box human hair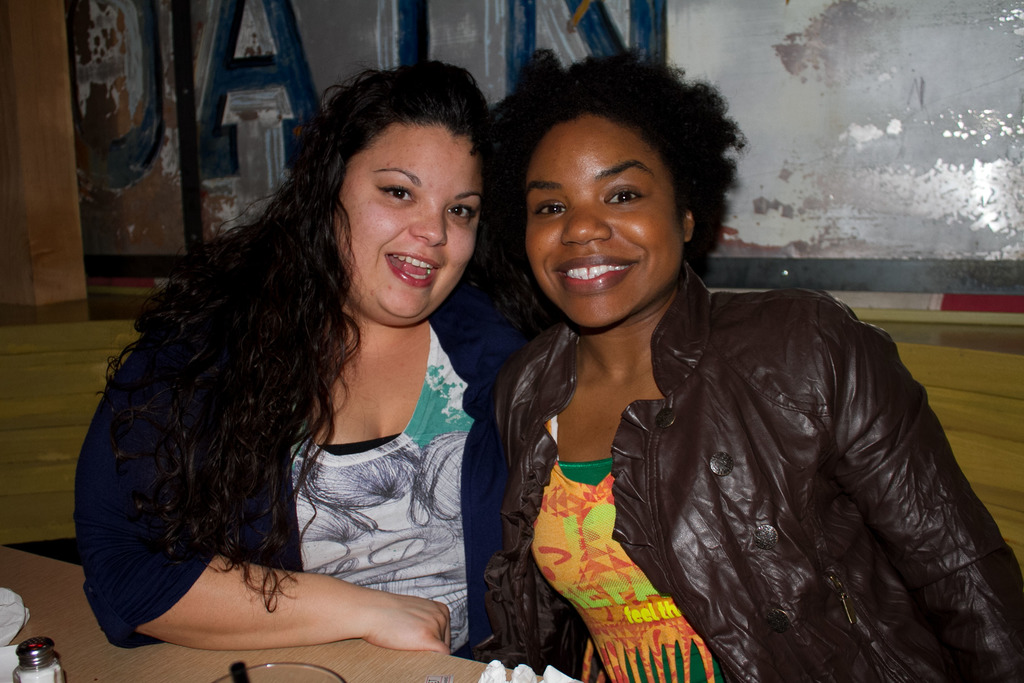
<region>79, 58, 455, 657</region>
